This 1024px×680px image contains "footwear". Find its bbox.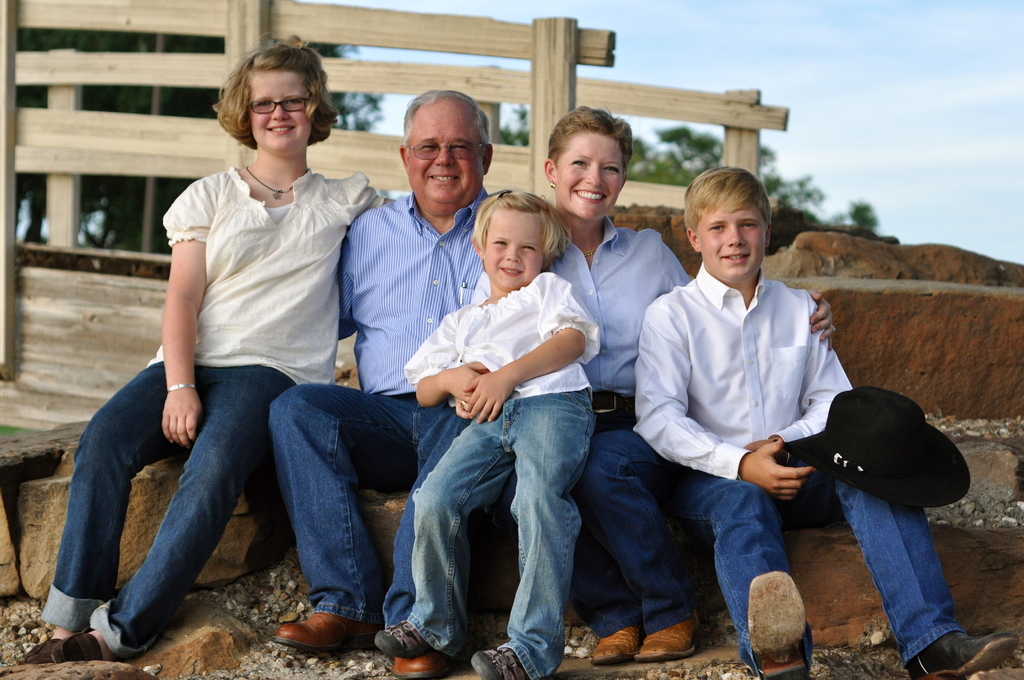
x1=587, y1=627, x2=651, y2=670.
